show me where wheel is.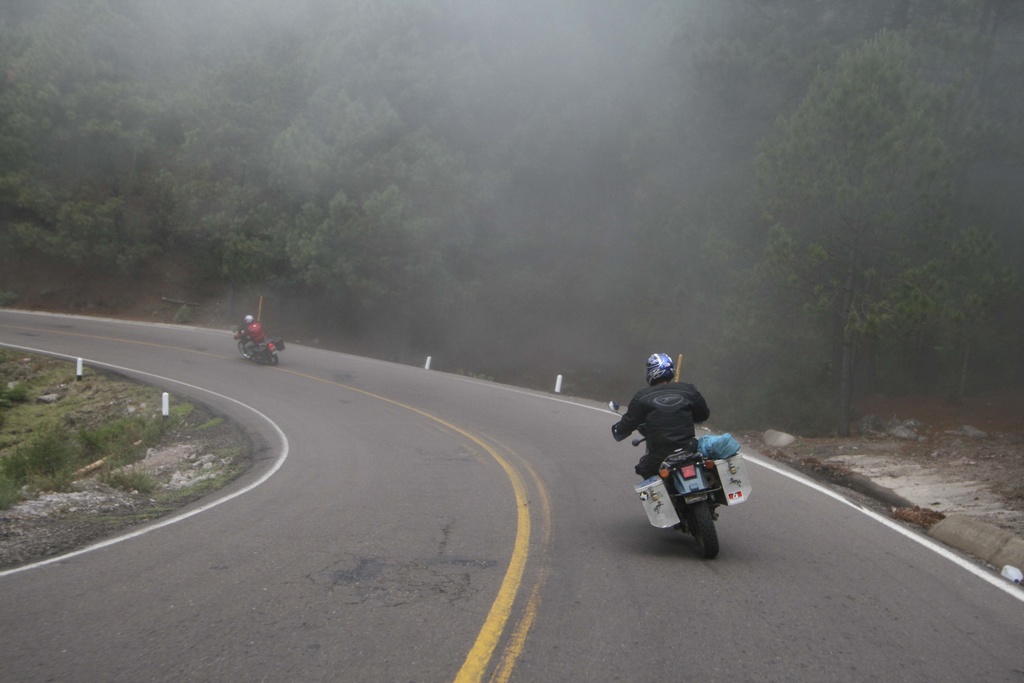
wheel is at 239, 341, 249, 357.
